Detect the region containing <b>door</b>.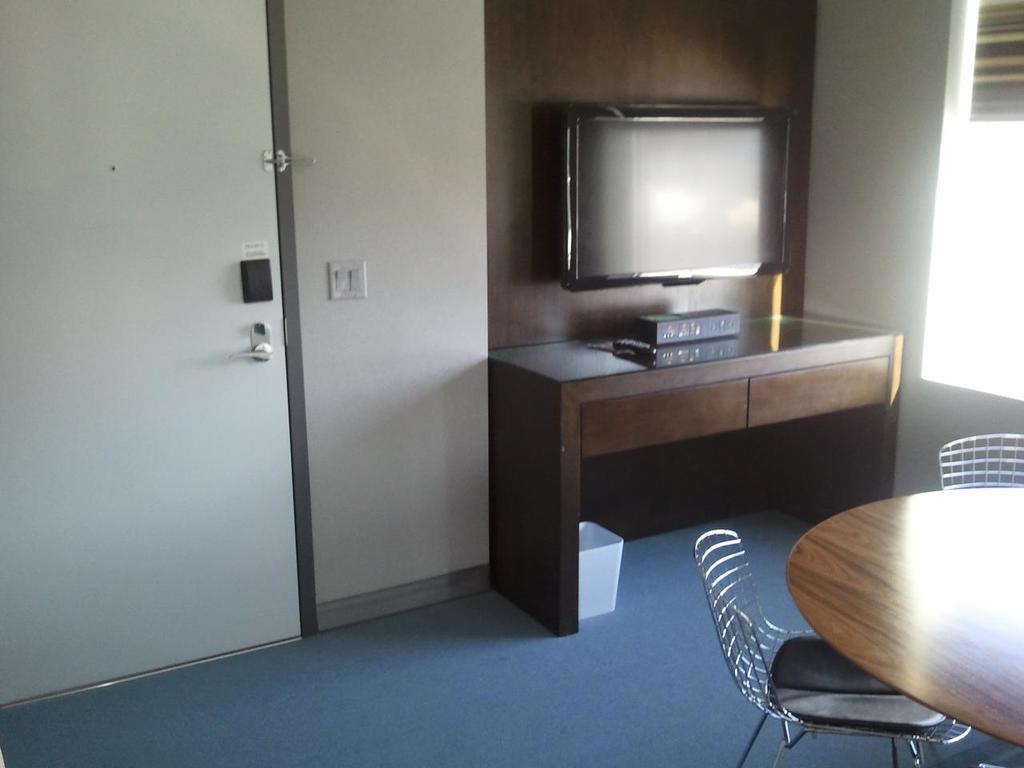
left=0, top=0, right=306, bottom=710.
